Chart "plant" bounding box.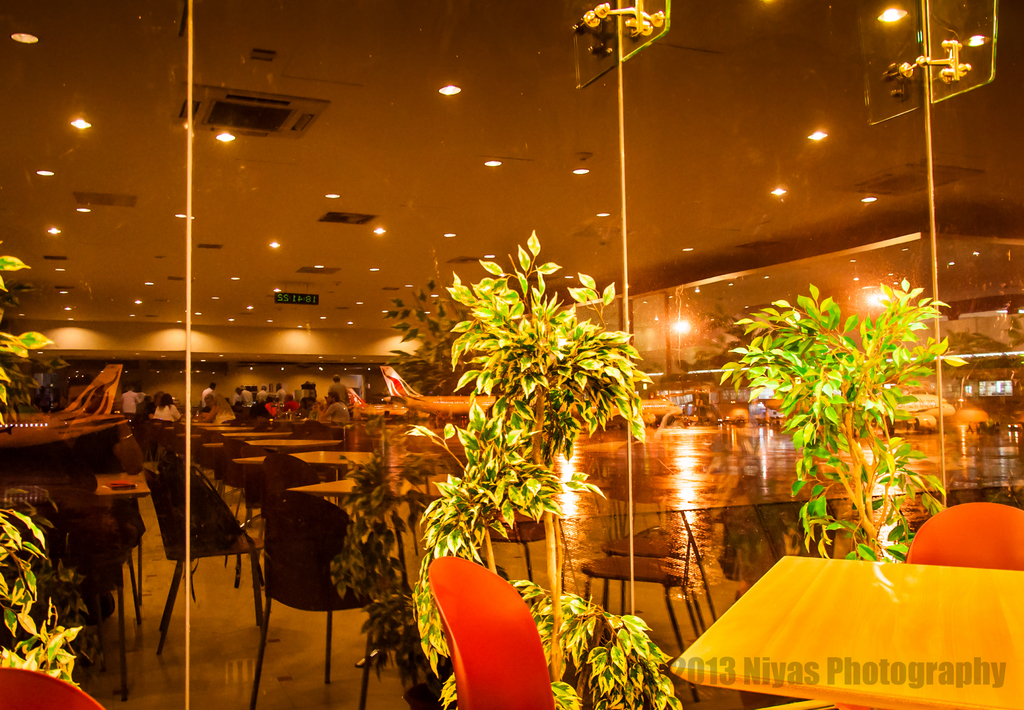
Charted: crop(0, 221, 93, 695).
